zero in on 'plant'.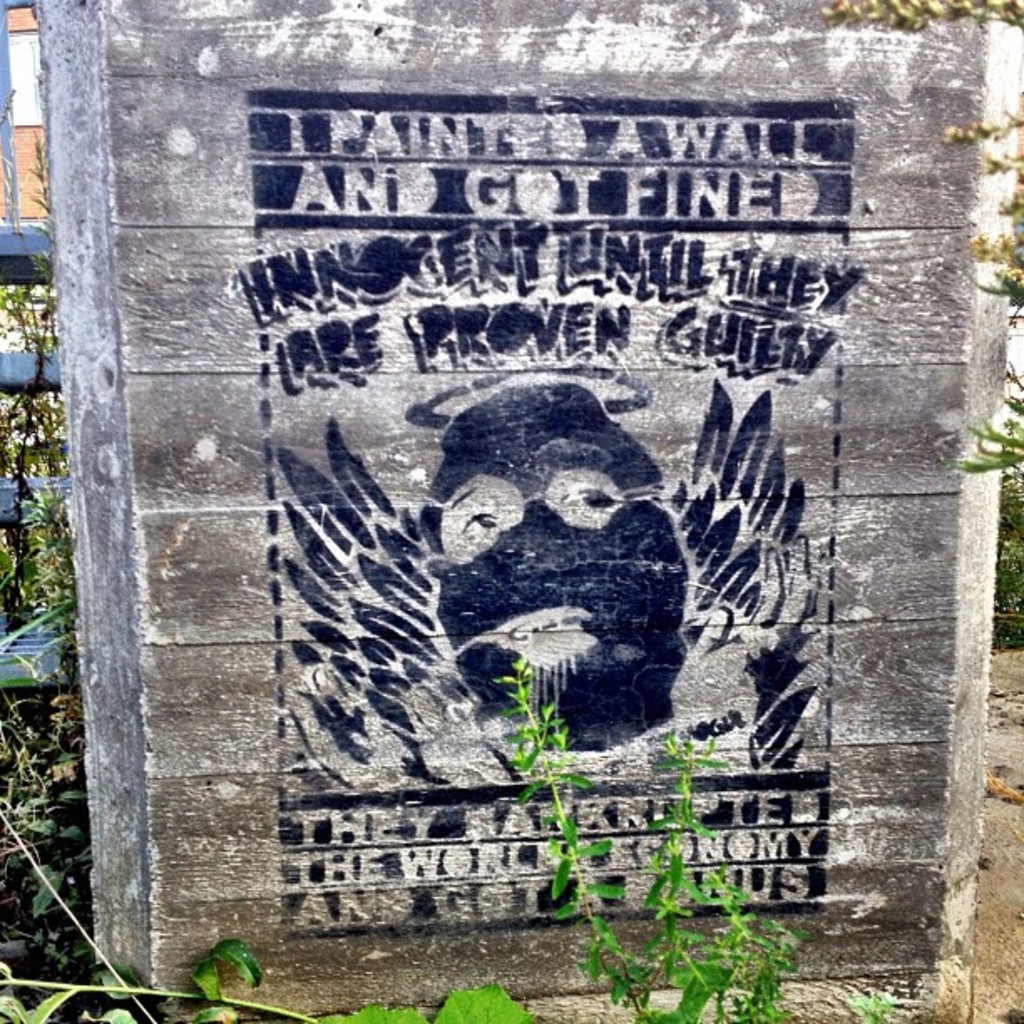
Zeroed in: box=[815, 0, 1022, 479].
